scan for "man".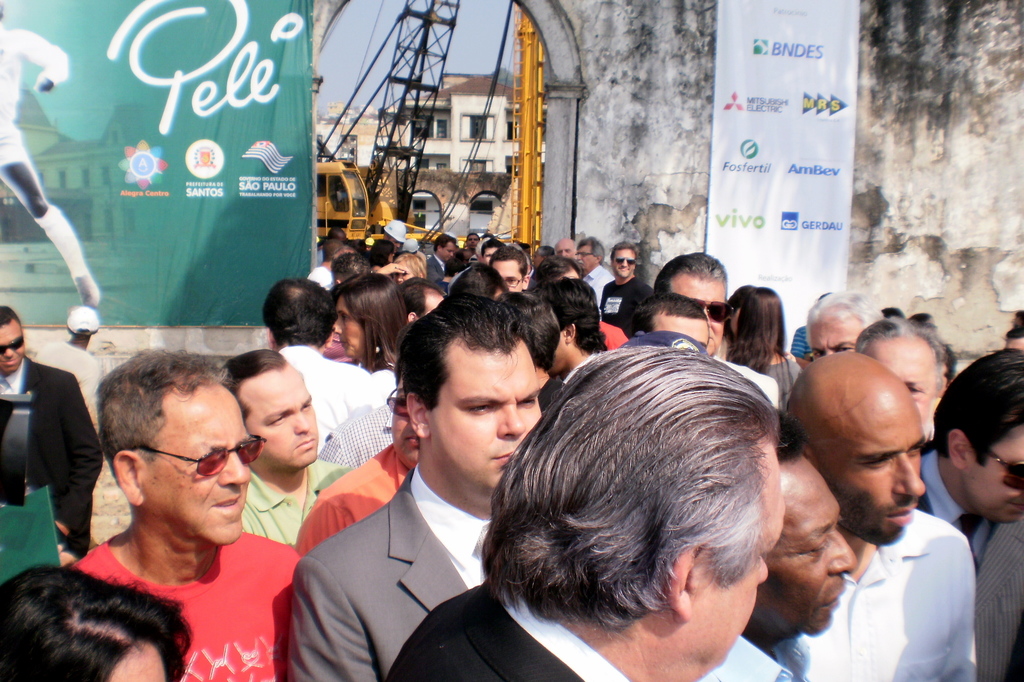
Scan result: crop(655, 250, 781, 418).
